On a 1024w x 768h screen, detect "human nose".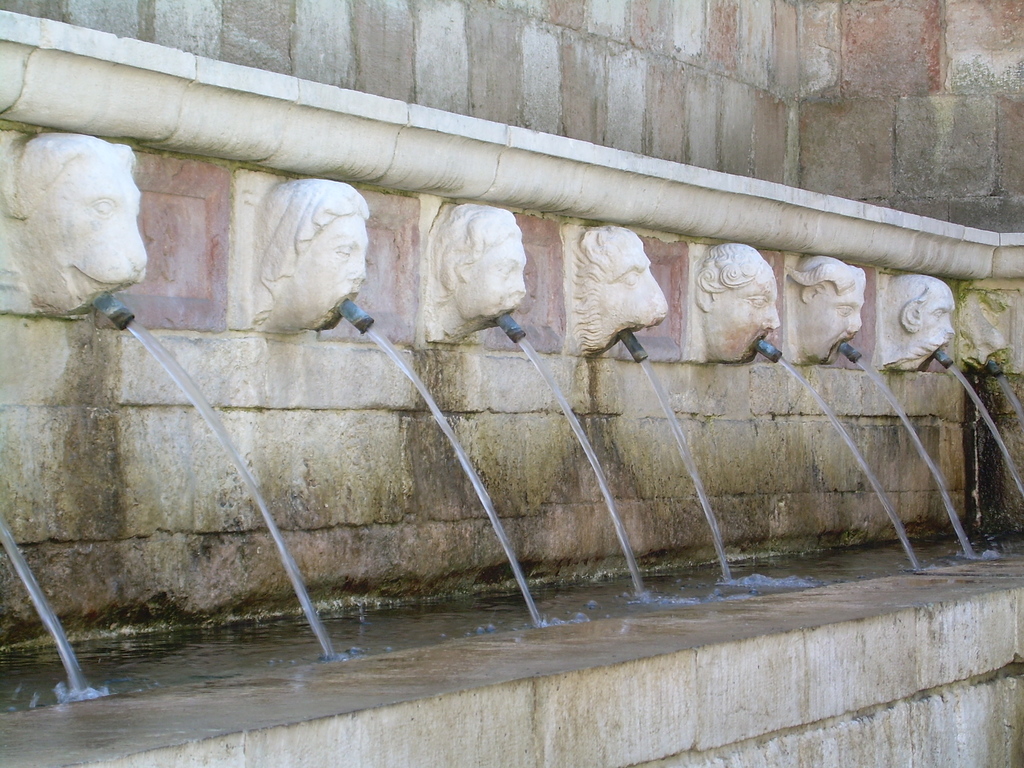
region(346, 256, 368, 278).
